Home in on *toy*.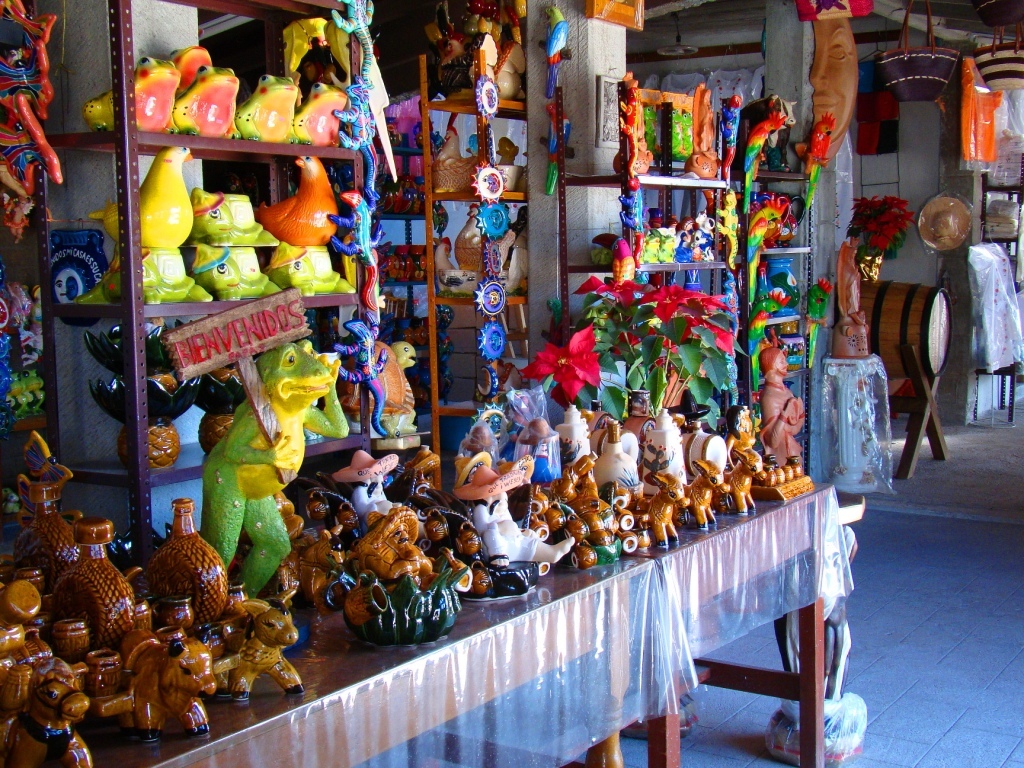
Homed in at detection(549, 0, 595, 190).
